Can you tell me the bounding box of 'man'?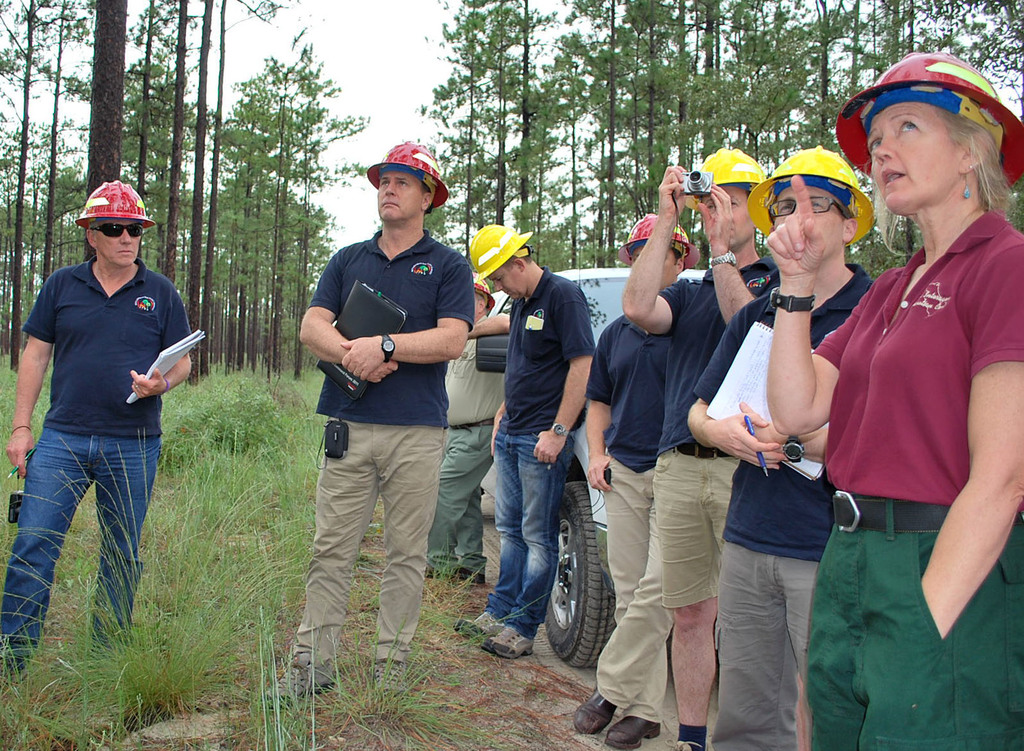
<region>423, 272, 517, 586</region>.
